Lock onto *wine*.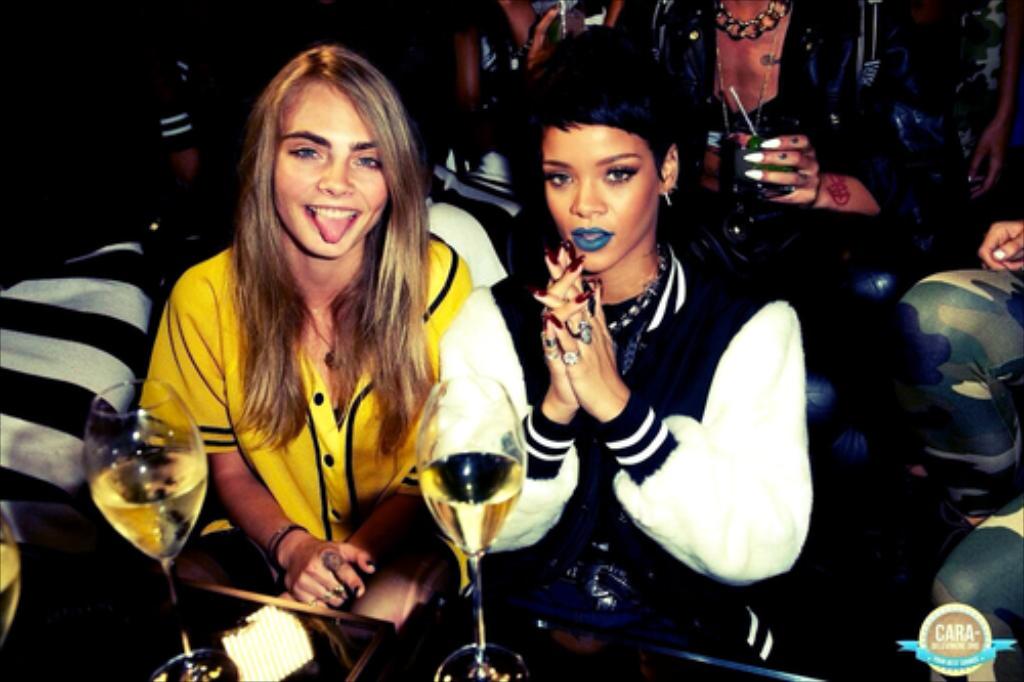
Locked: locate(395, 393, 549, 657).
